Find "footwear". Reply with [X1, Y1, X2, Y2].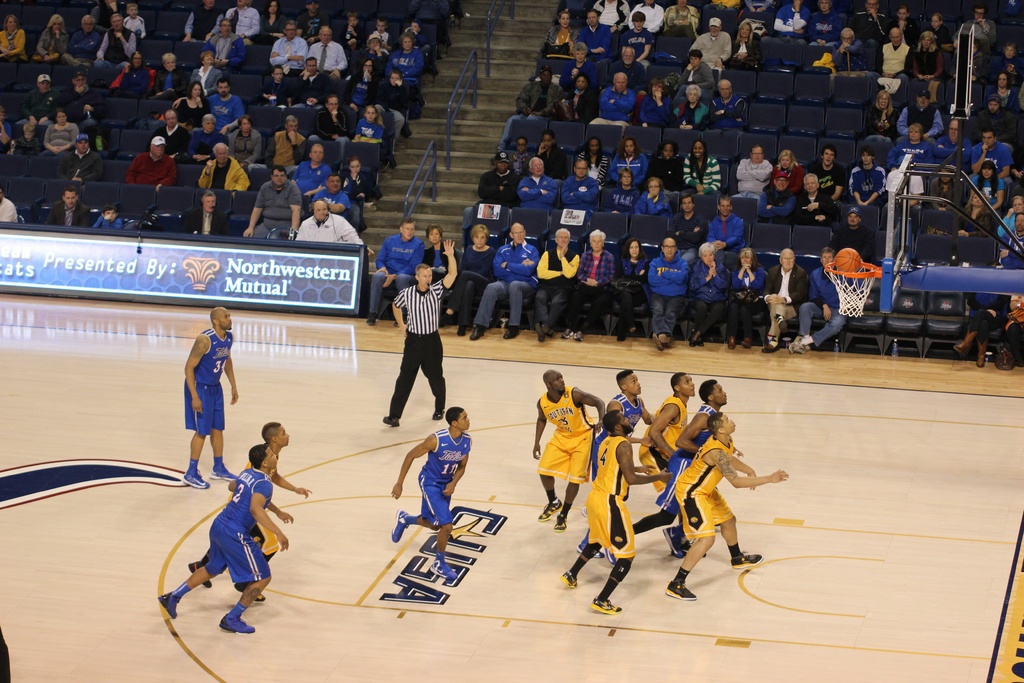
[388, 511, 413, 544].
